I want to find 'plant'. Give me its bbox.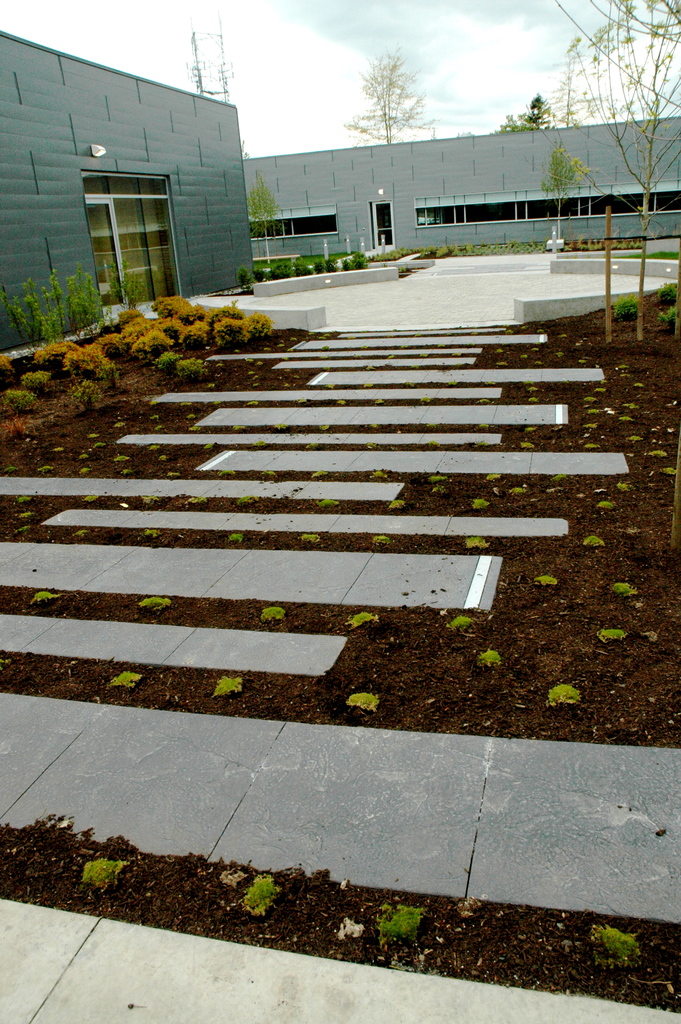
657:447:668:458.
